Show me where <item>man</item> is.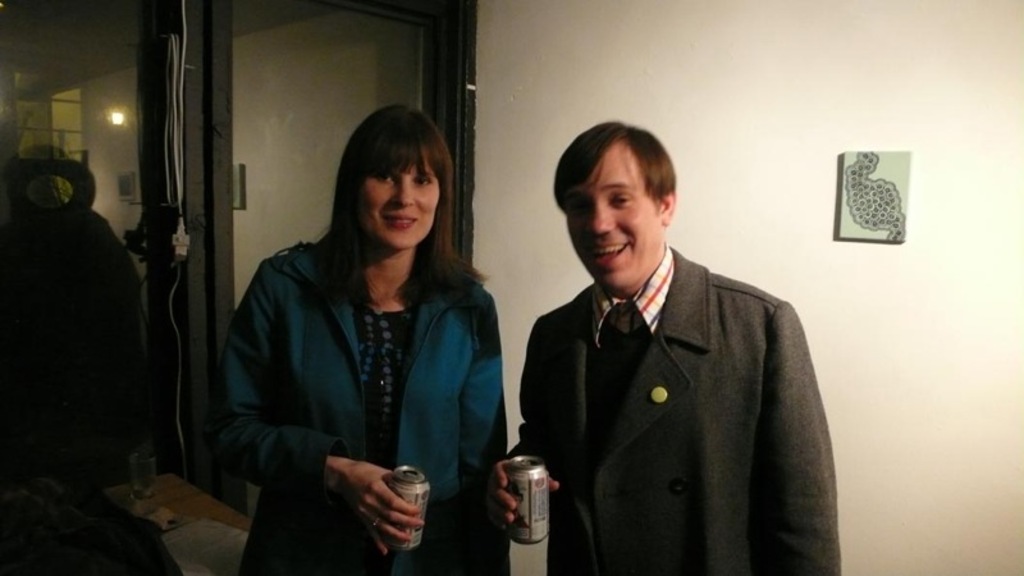
<item>man</item> is at rect(506, 123, 844, 564).
